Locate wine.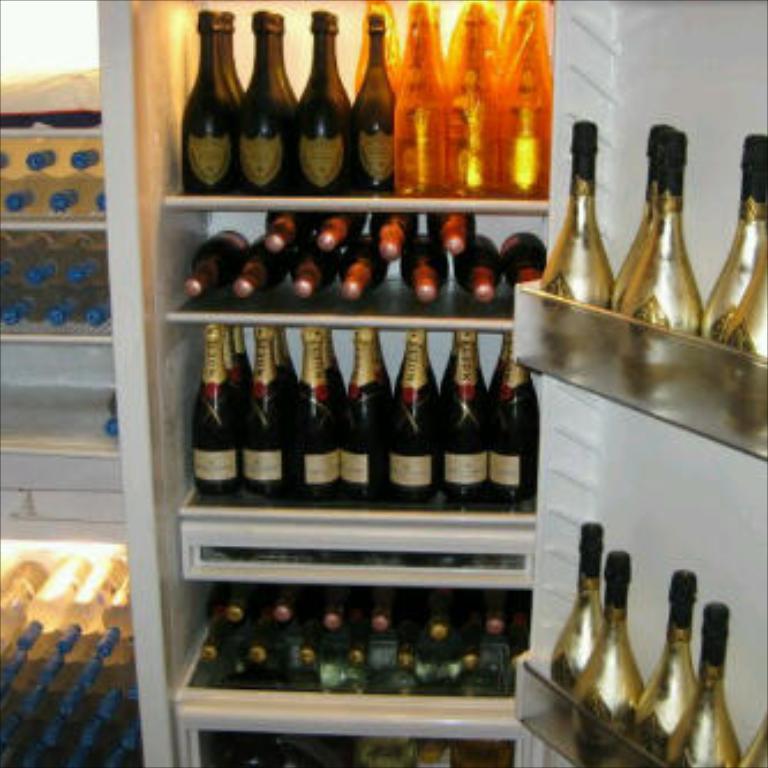
Bounding box: x1=337 y1=330 x2=390 y2=505.
